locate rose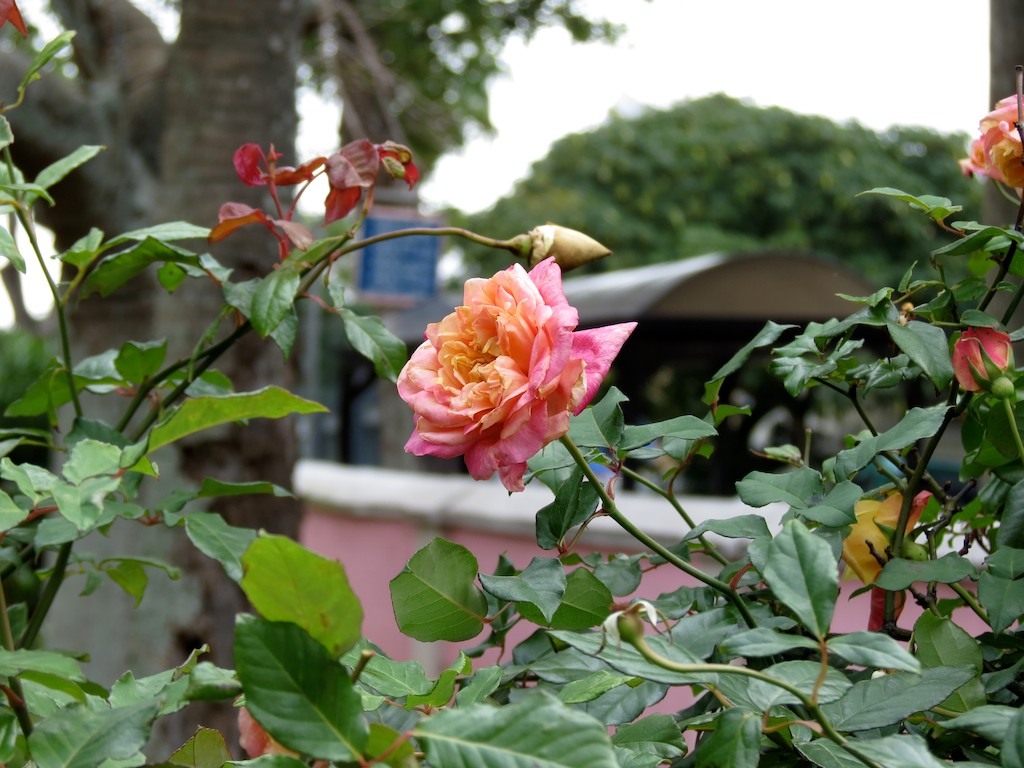
<bbox>956, 93, 1023, 194</bbox>
